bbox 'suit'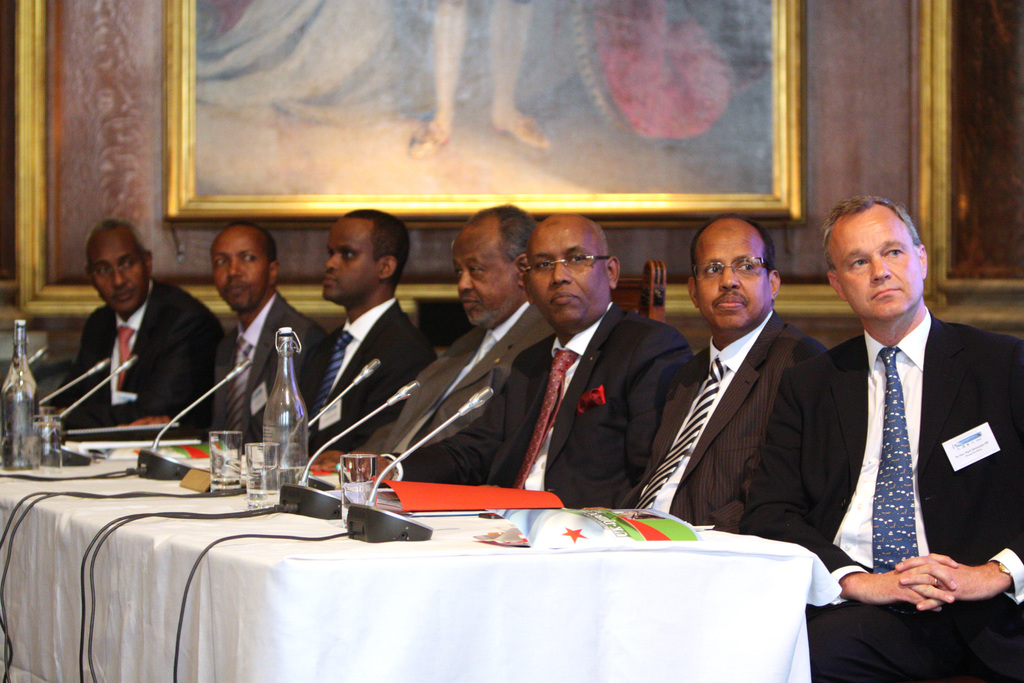
<box>348,292,568,481</box>
